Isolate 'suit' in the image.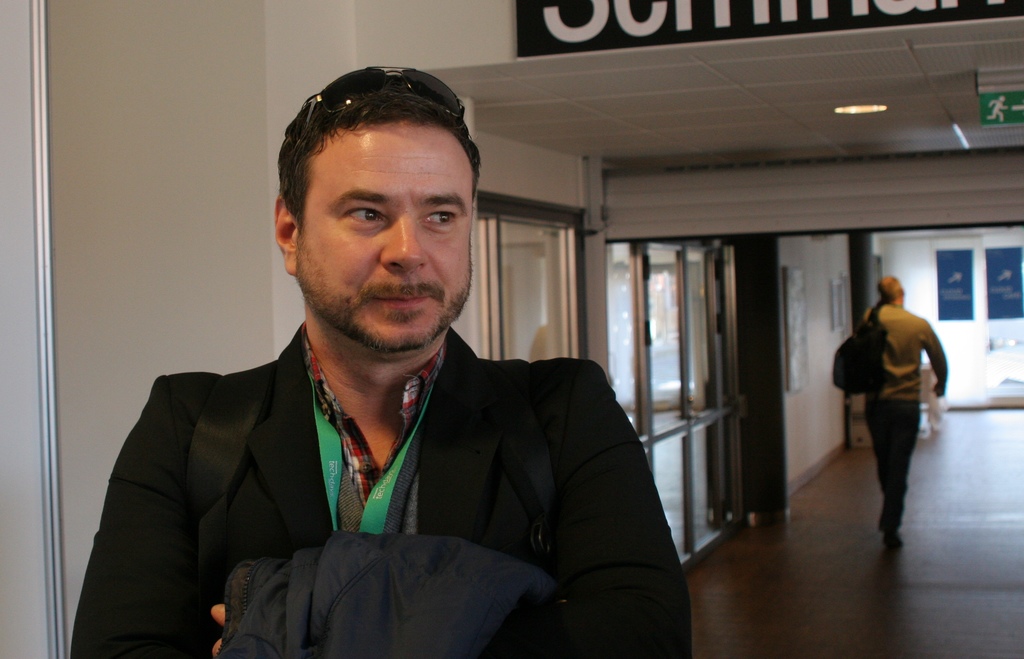
Isolated region: rect(69, 268, 678, 644).
